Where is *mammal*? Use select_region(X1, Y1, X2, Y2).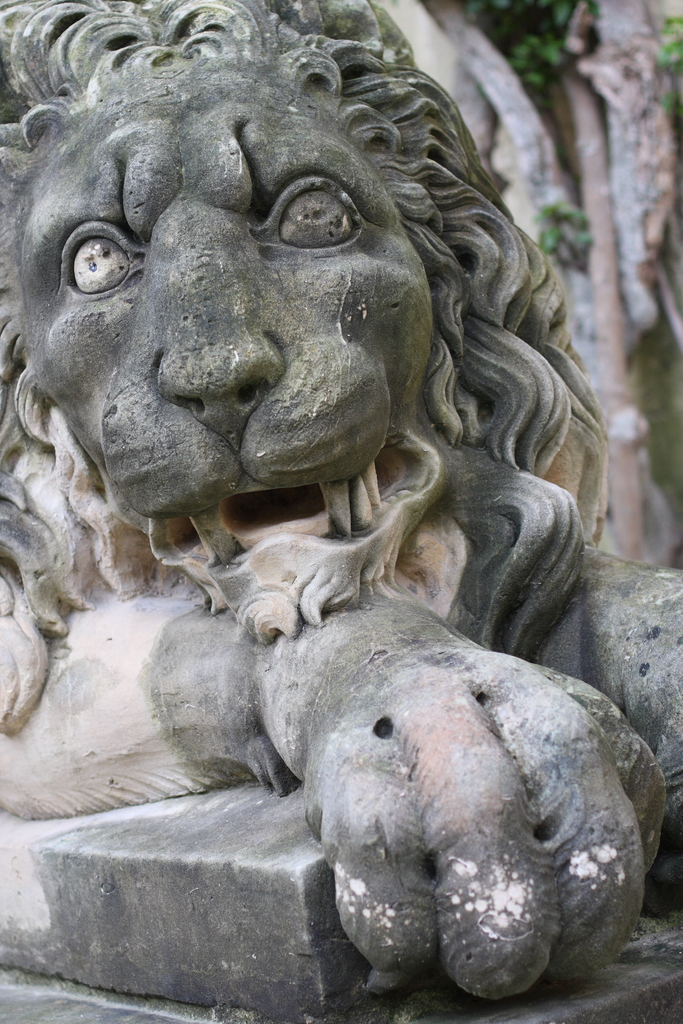
select_region(0, 40, 661, 943).
